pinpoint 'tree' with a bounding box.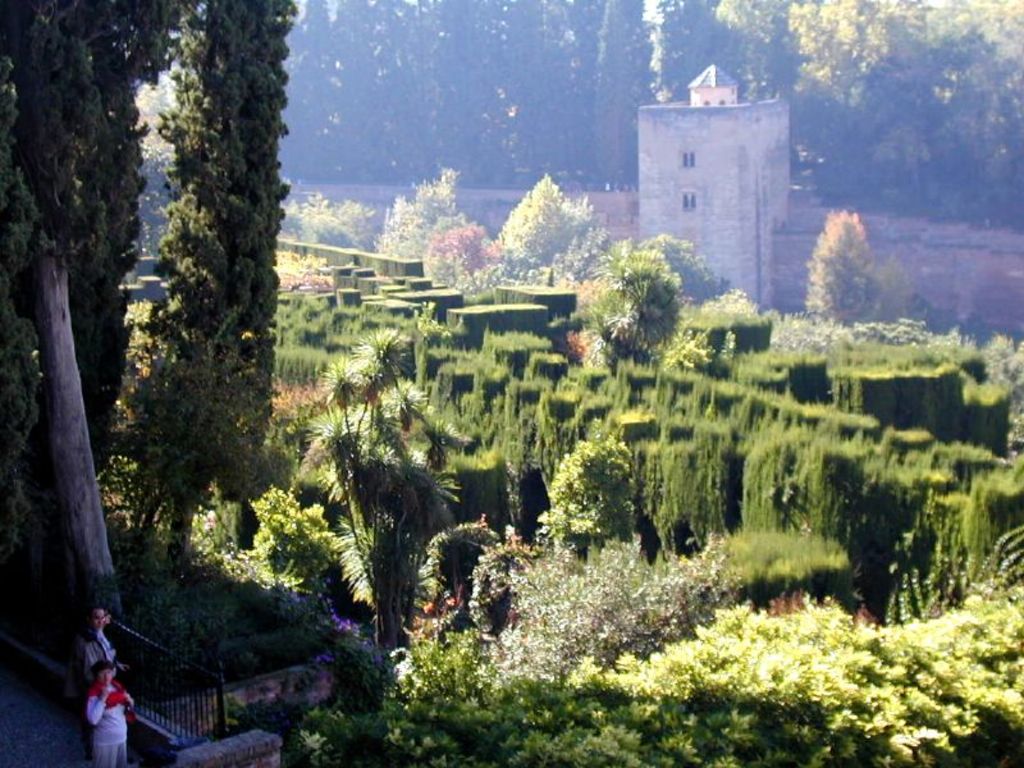
<box>581,6,646,184</box>.
